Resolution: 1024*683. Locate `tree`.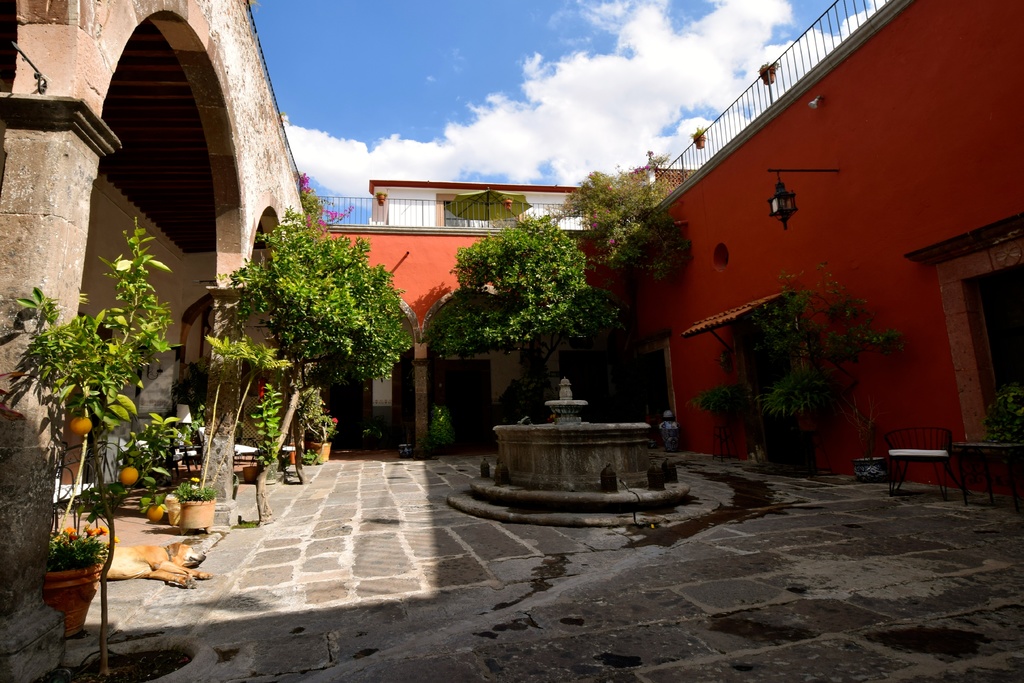
bbox=[694, 267, 907, 486].
